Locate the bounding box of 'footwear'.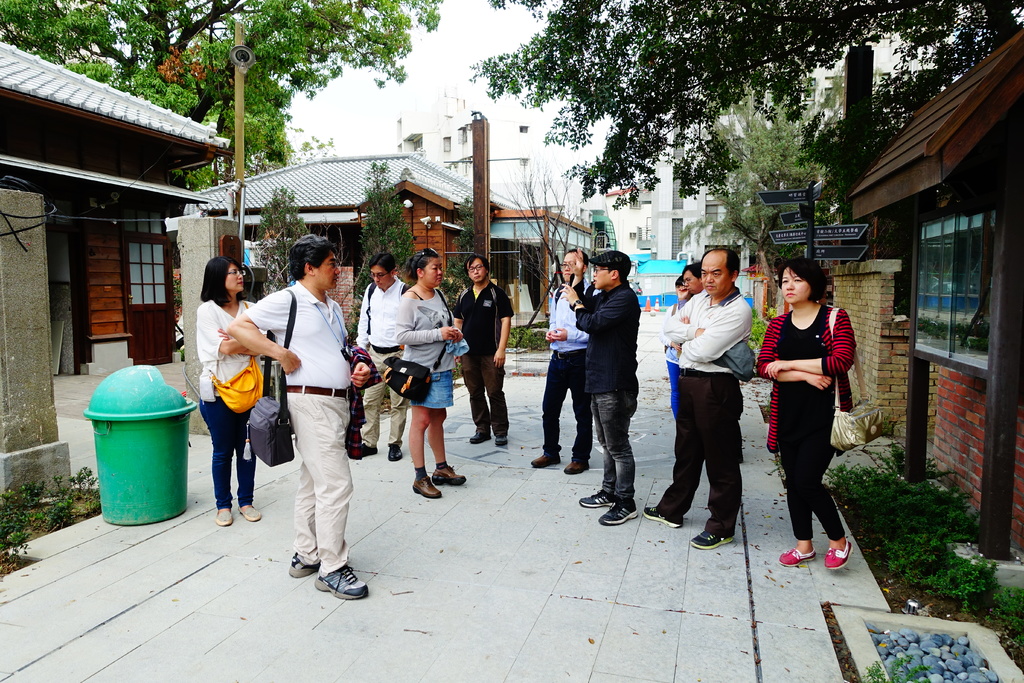
Bounding box: (left=598, top=500, right=637, bottom=527).
